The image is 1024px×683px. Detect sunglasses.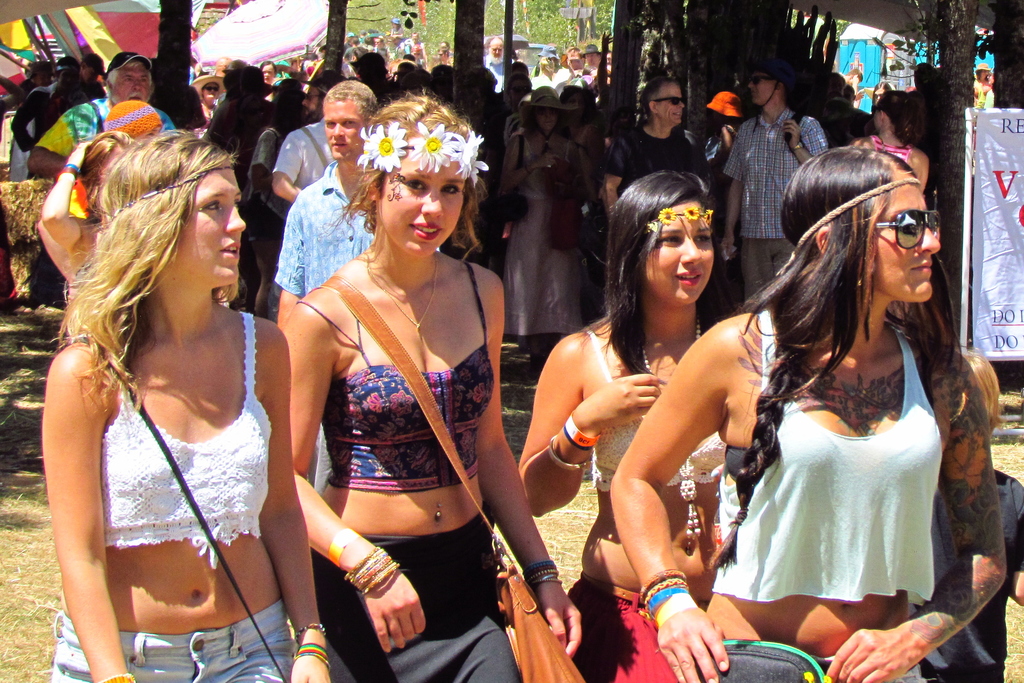
Detection: detection(877, 204, 945, 252).
